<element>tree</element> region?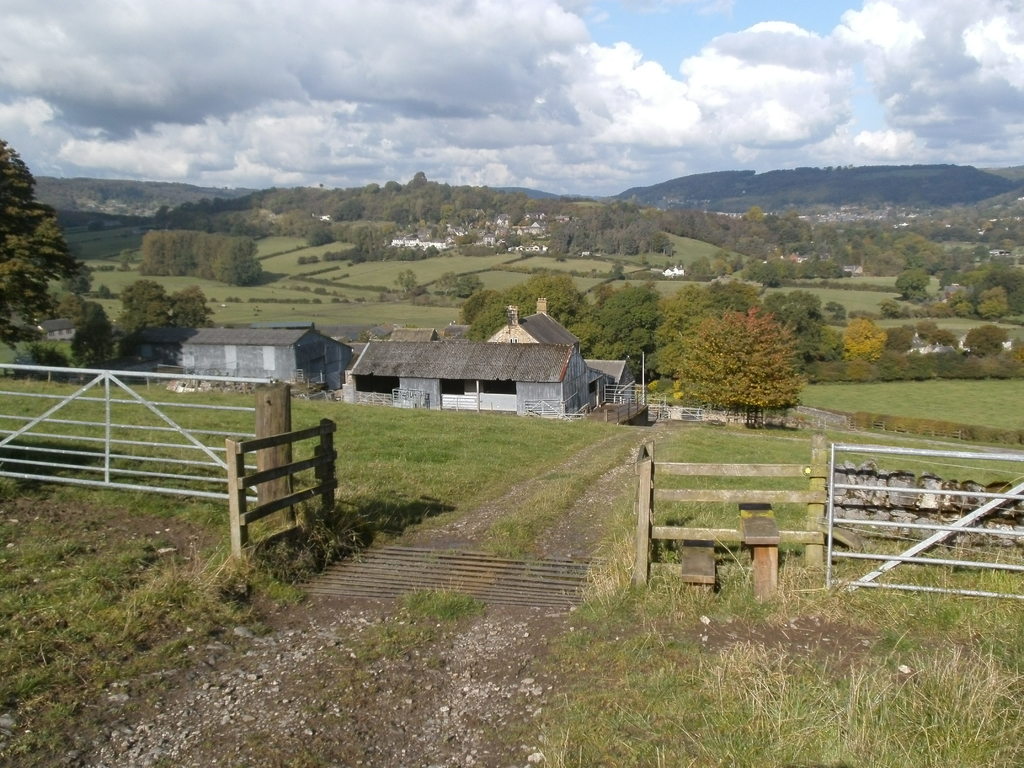
left=669, top=284, right=813, bottom=417
